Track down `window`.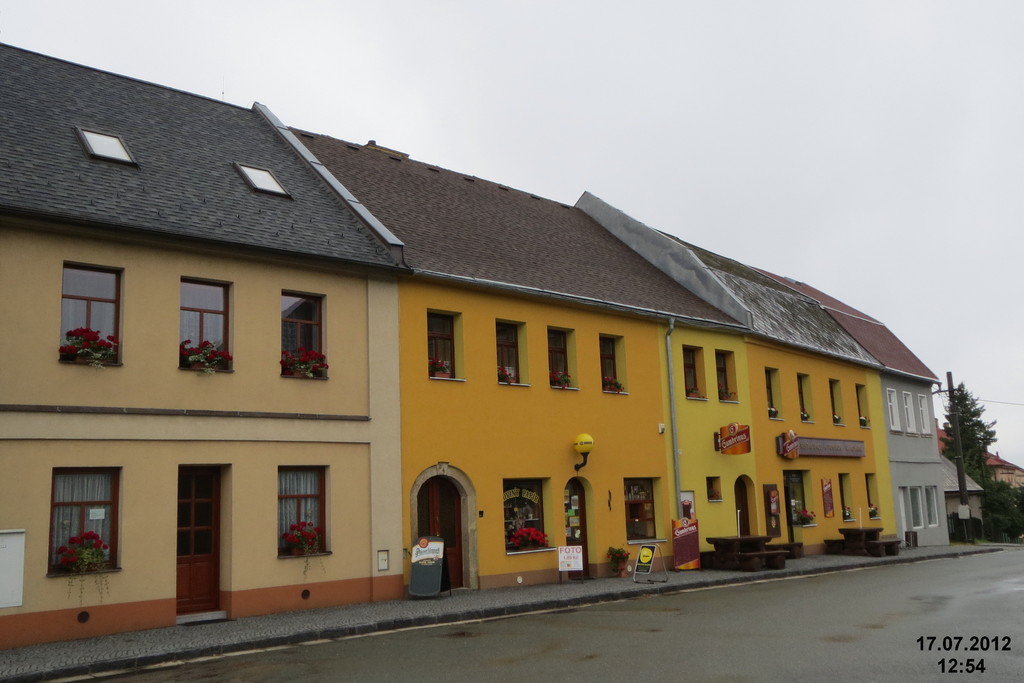
Tracked to x1=47, y1=468, x2=122, y2=572.
